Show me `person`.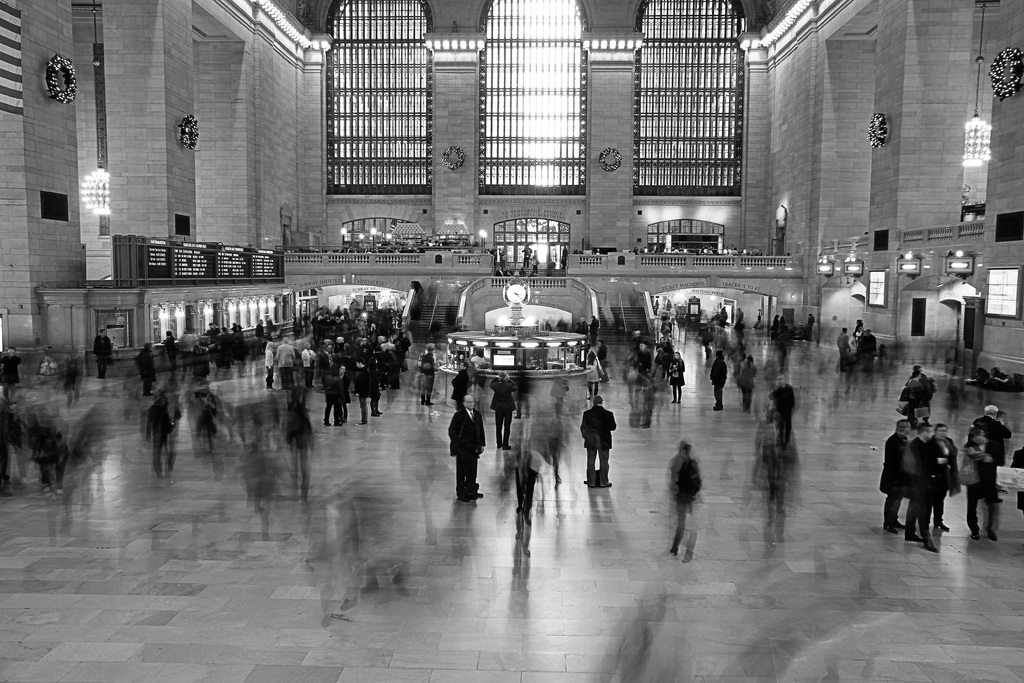
`person` is here: x1=747, y1=307, x2=764, y2=333.
